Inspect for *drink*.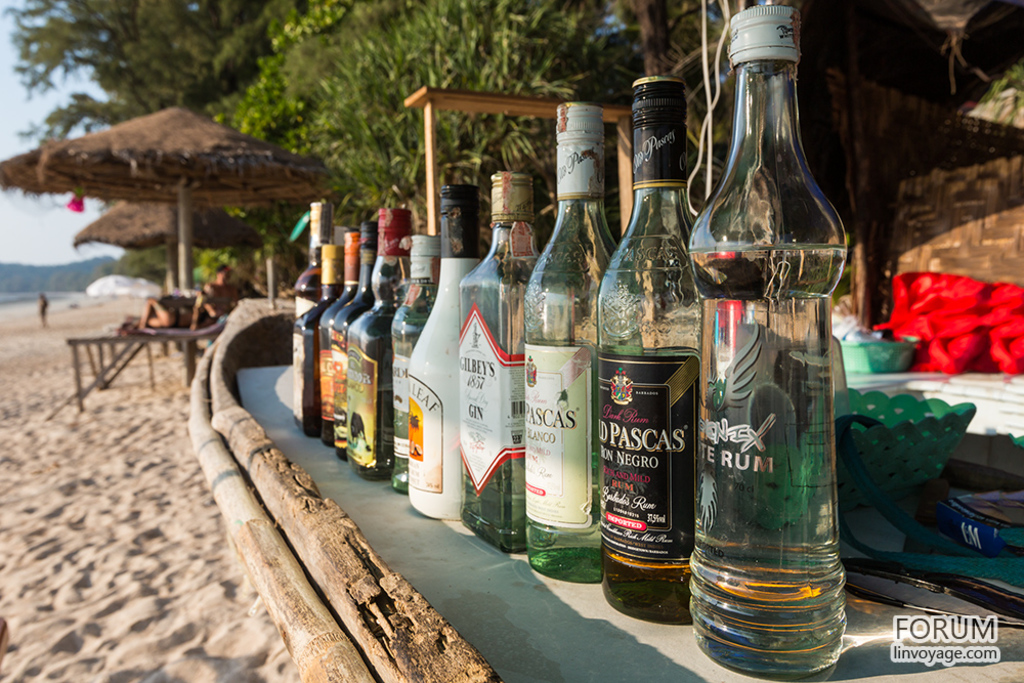
Inspection: 604, 79, 706, 611.
